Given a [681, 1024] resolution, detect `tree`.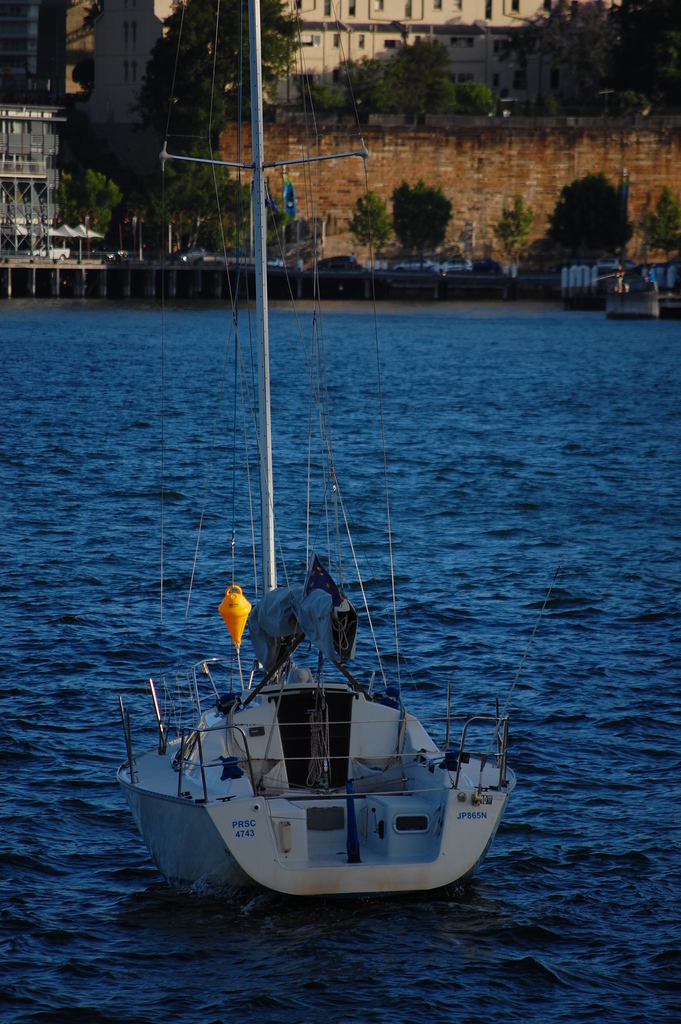
crop(639, 186, 680, 252).
